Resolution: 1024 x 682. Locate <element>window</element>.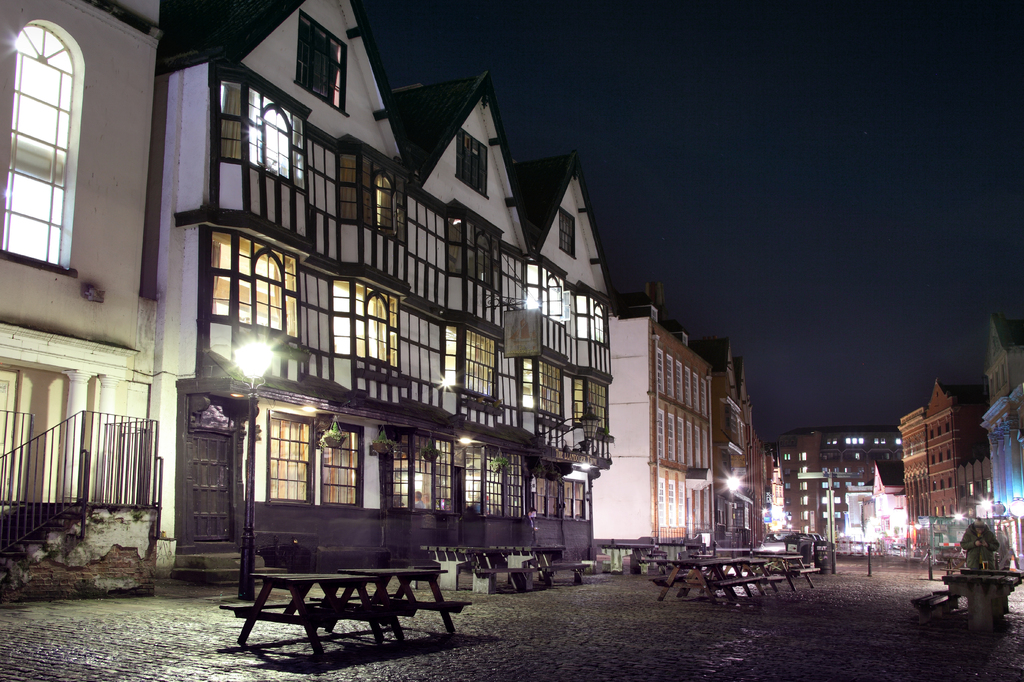
pyautogui.locateOnScreen(948, 480, 950, 489).
